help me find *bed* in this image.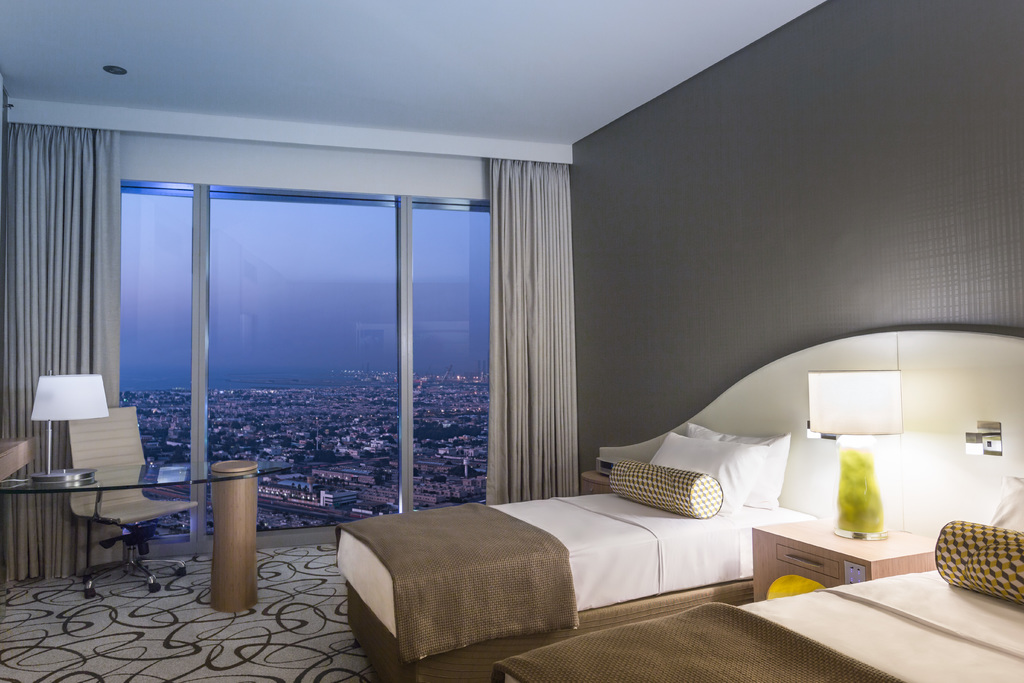
Found it: 489/463/1023/682.
